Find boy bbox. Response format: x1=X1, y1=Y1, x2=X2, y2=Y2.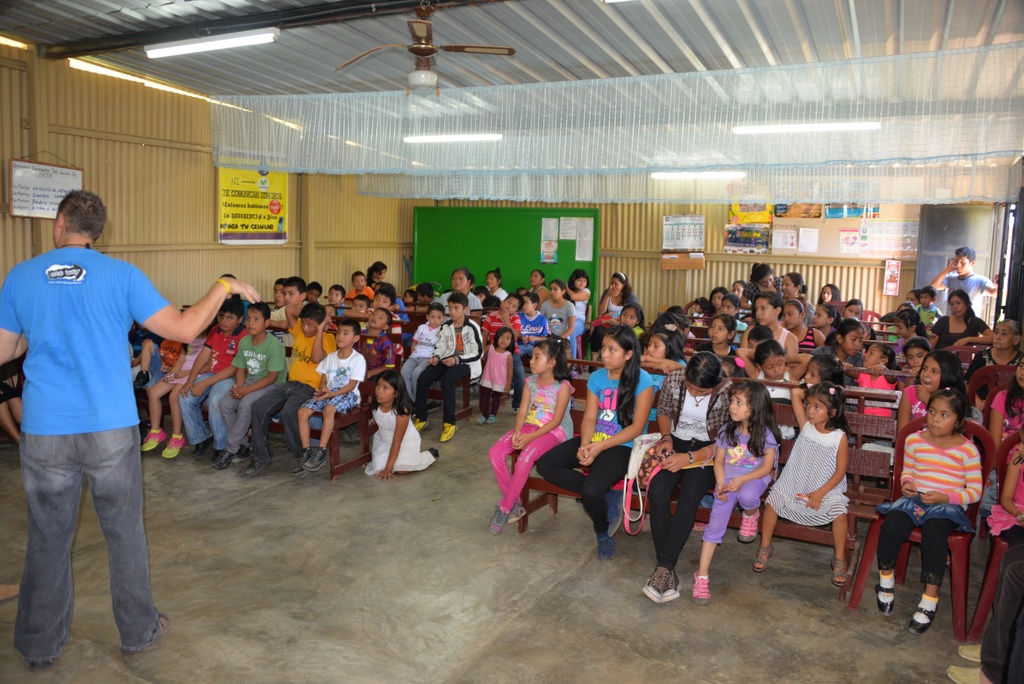
x1=271, y1=273, x2=314, y2=329.
